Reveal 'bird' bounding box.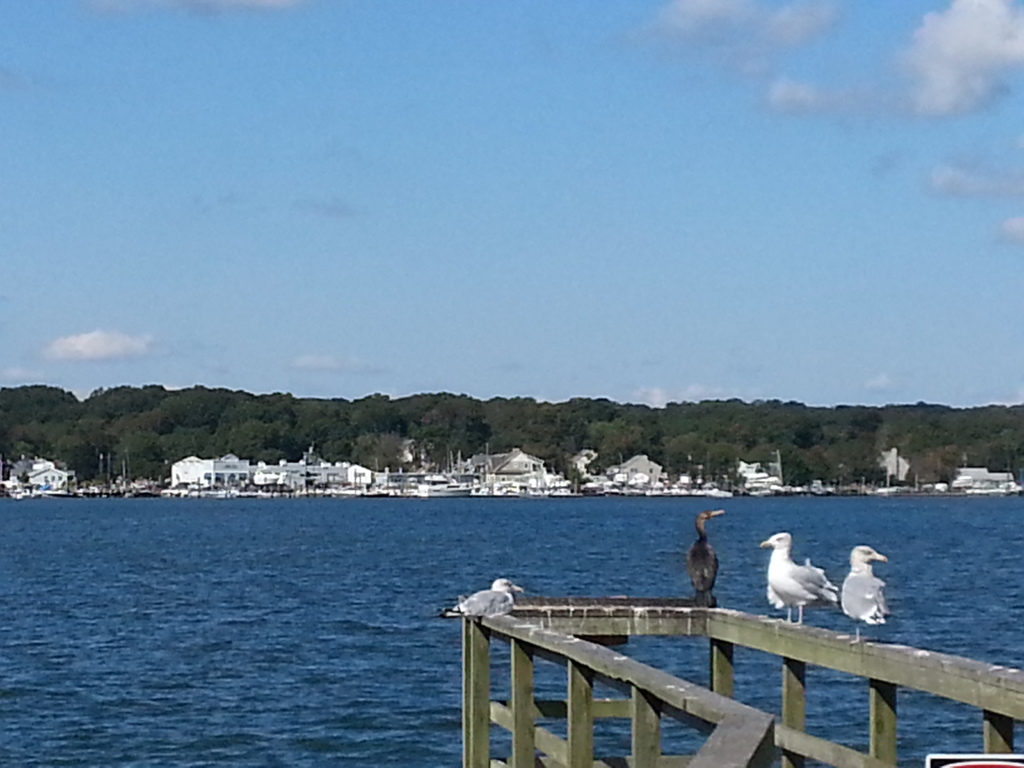
Revealed: 771/541/841/621.
